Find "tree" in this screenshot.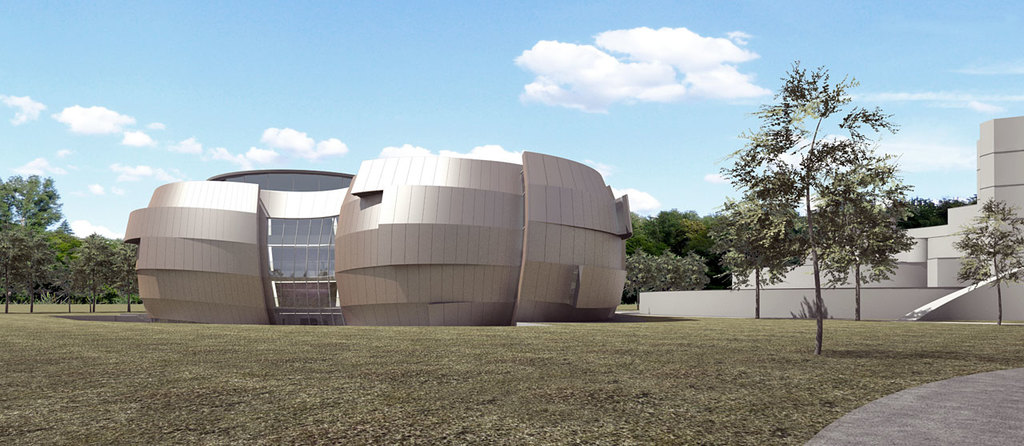
The bounding box for "tree" is (x1=611, y1=250, x2=709, y2=307).
